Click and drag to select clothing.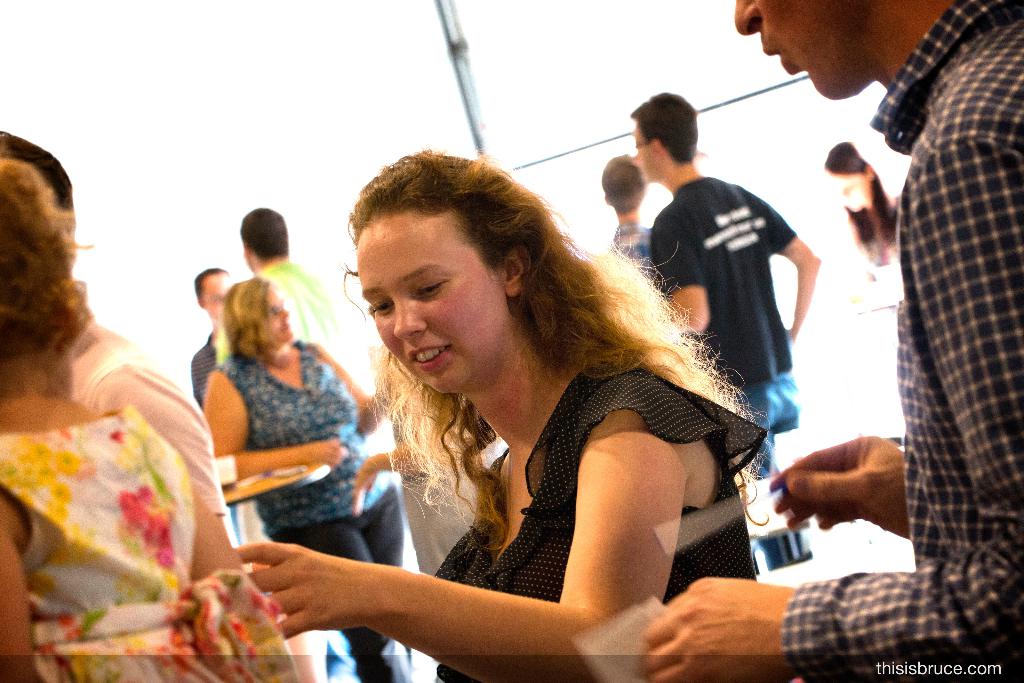
Selection: box=[440, 348, 773, 682].
